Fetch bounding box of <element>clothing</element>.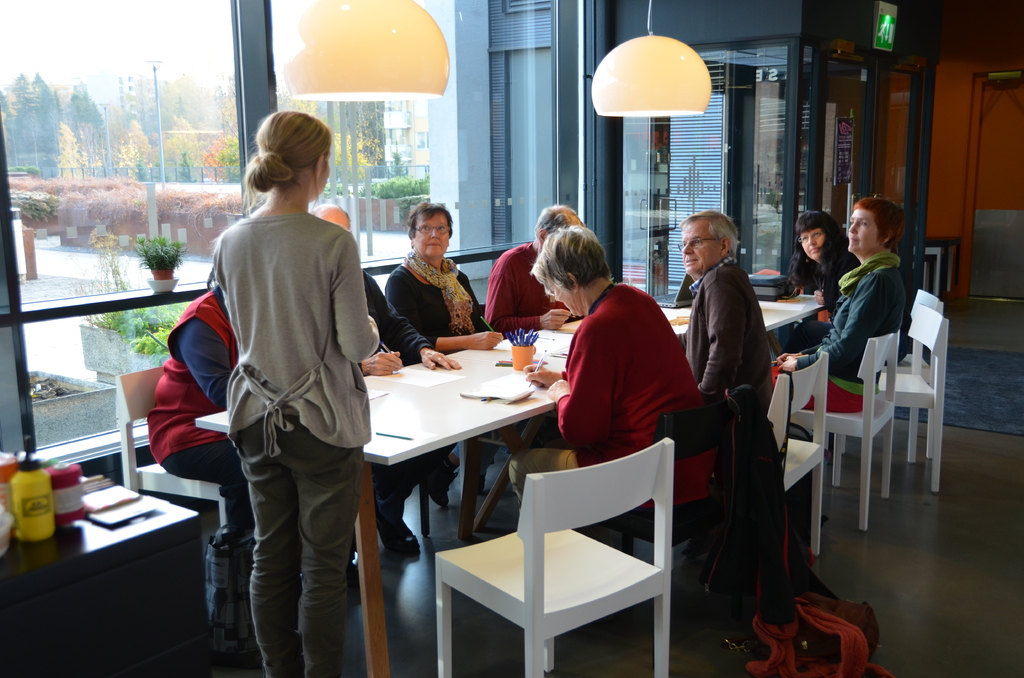
Bbox: [147,281,259,652].
